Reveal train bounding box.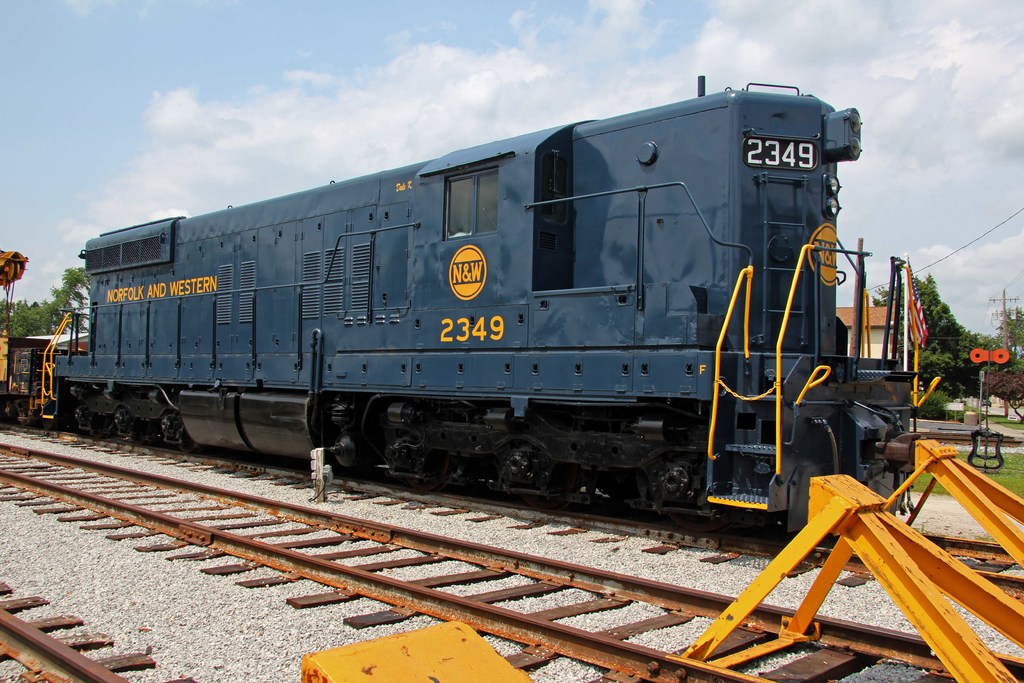
Revealed: BBox(0, 75, 941, 539).
